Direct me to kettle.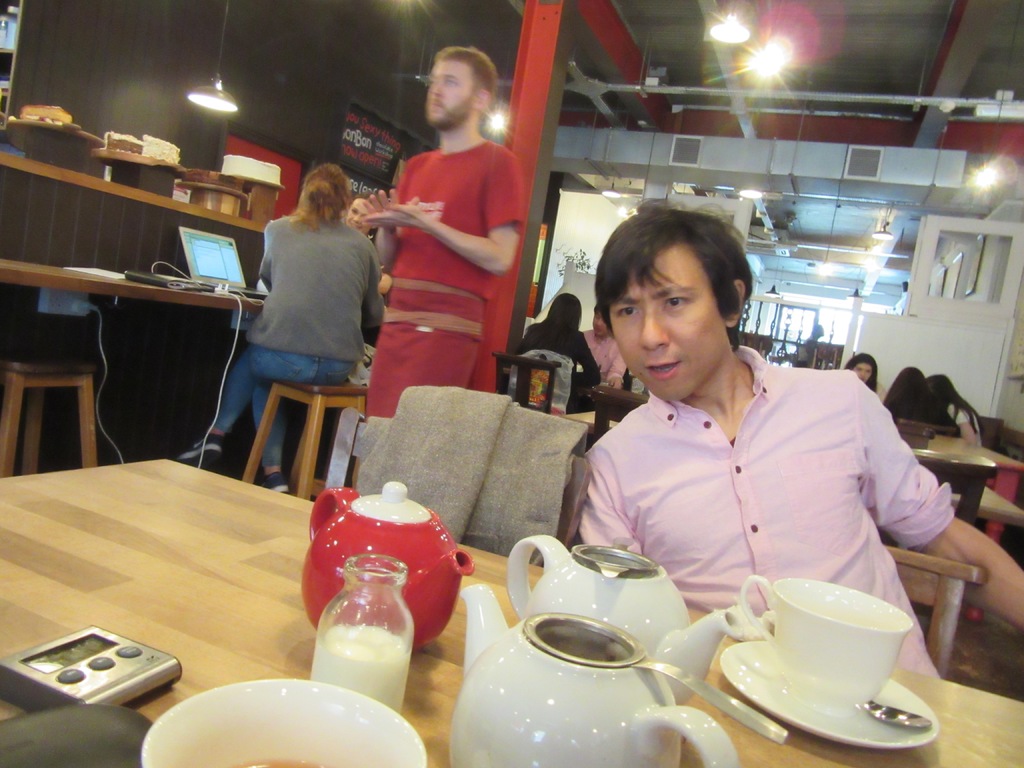
Direction: (x1=504, y1=531, x2=742, y2=705).
